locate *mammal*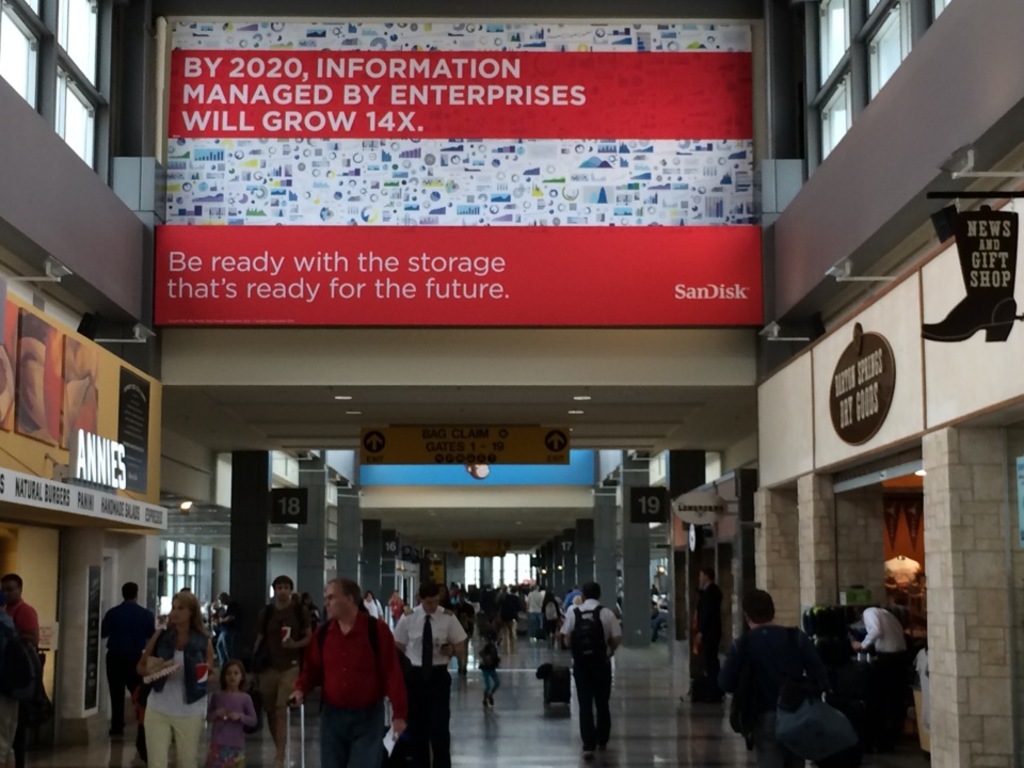
692, 572, 724, 714
